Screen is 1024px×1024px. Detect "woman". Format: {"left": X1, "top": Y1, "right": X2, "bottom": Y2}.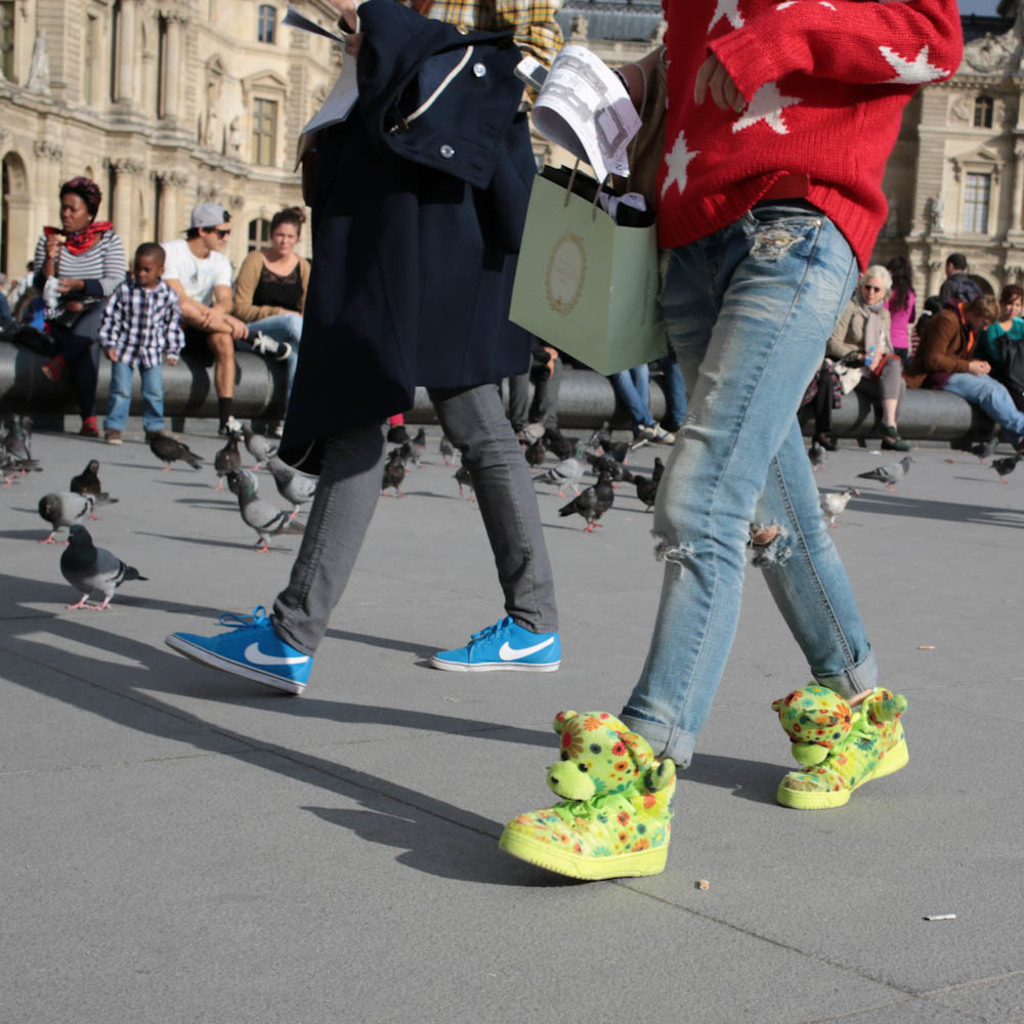
{"left": 12, "top": 174, "right": 130, "bottom": 443}.
